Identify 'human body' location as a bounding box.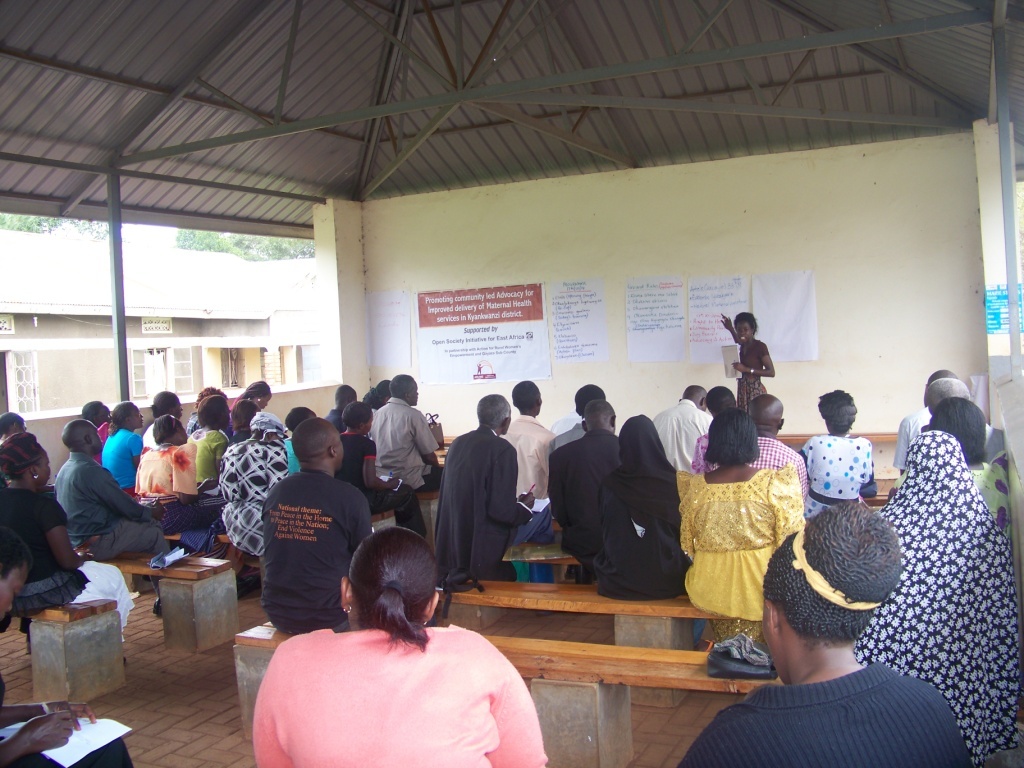
<bbox>254, 418, 382, 637</bbox>.
